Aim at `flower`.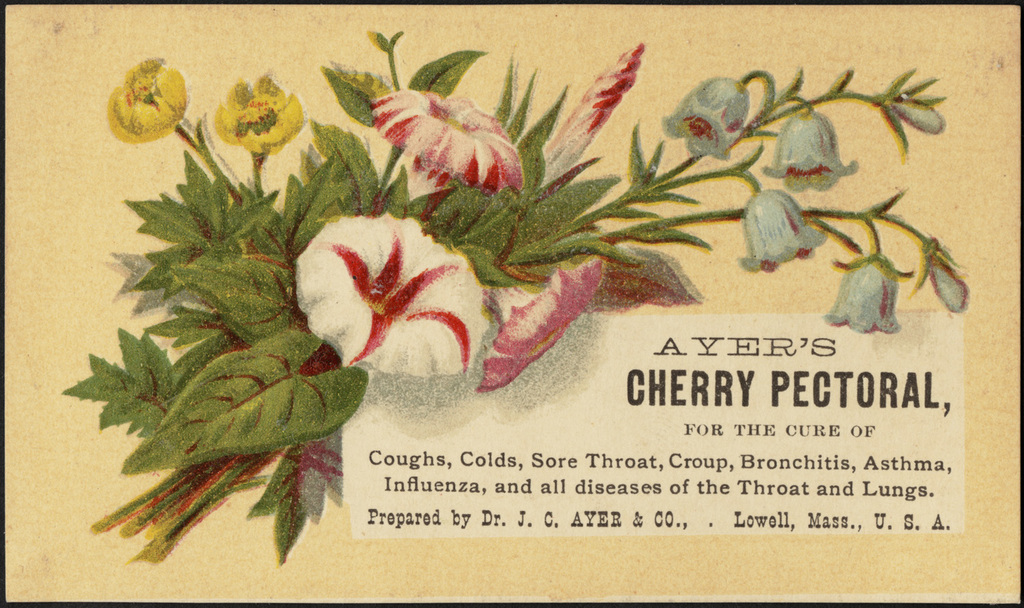
Aimed at detection(892, 105, 944, 139).
